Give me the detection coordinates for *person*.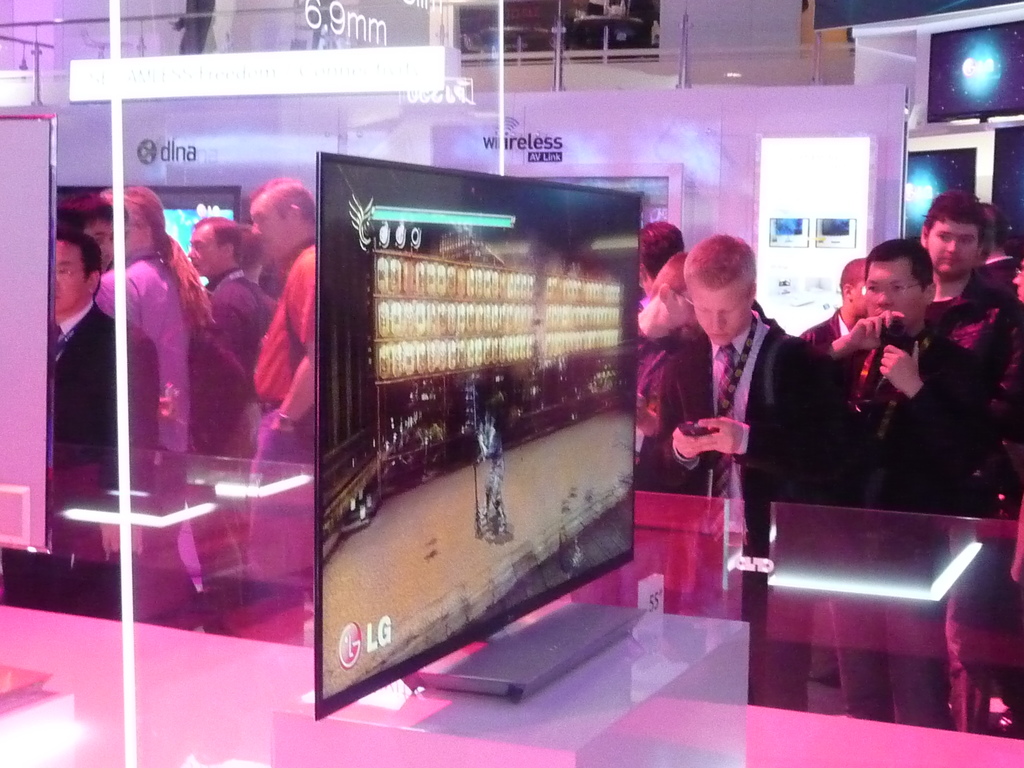
[113, 183, 207, 436].
